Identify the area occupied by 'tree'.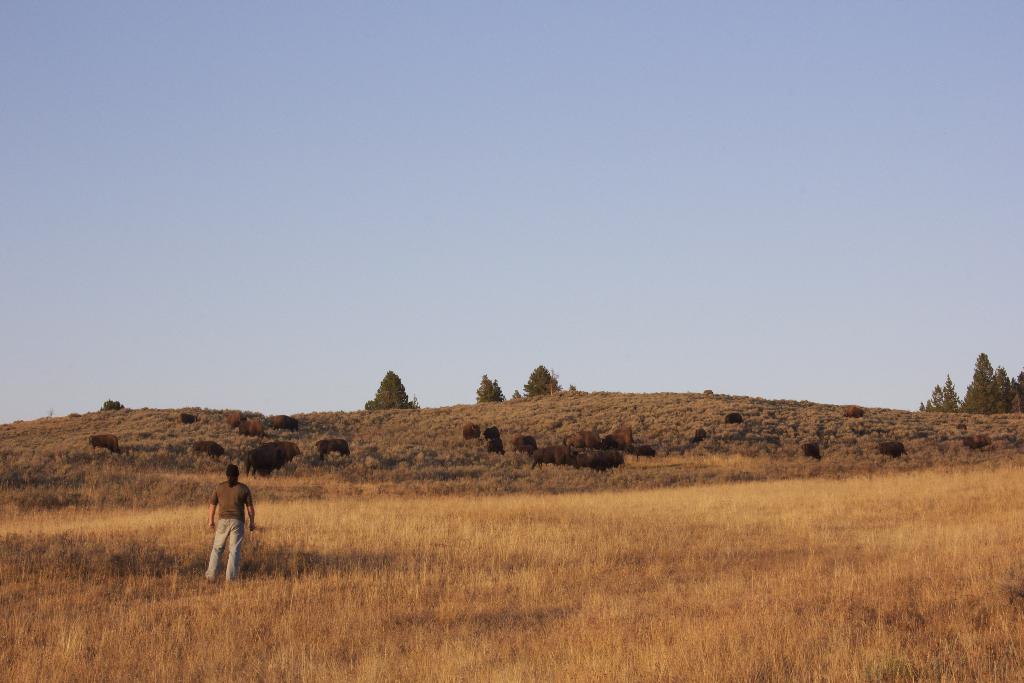
Area: <region>362, 370, 420, 409</region>.
